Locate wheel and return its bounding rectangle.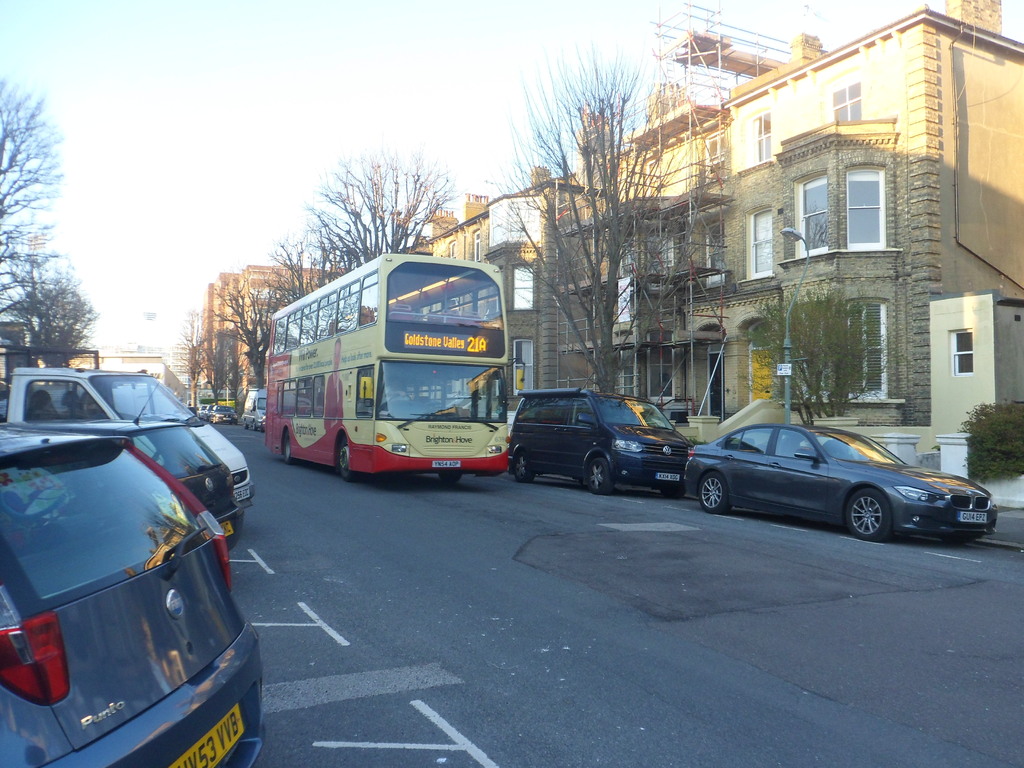
select_region(237, 417, 239, 424).
